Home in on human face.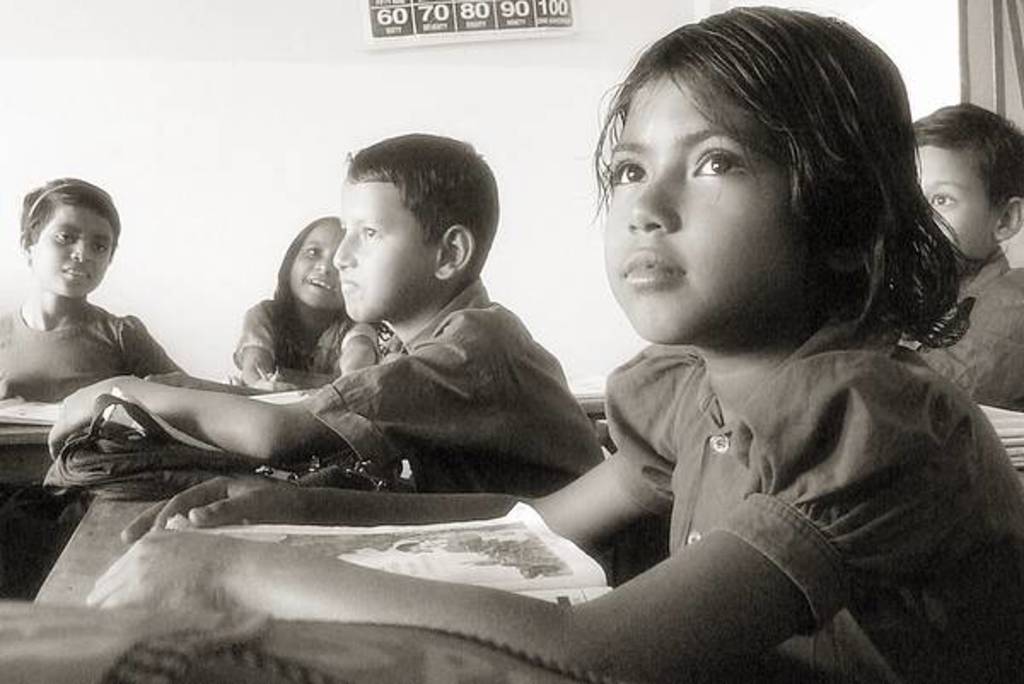
Homed in at (left=36, top=210, right=116, bottom=297).
